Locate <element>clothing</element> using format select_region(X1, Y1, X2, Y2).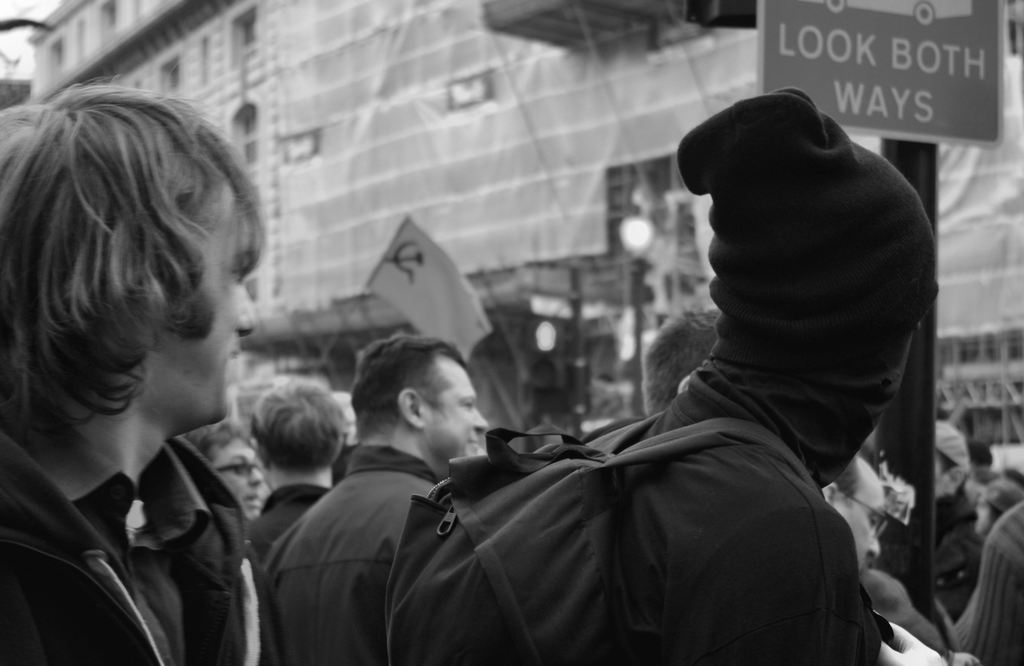
select_region(952, 501, 1023, 665).
